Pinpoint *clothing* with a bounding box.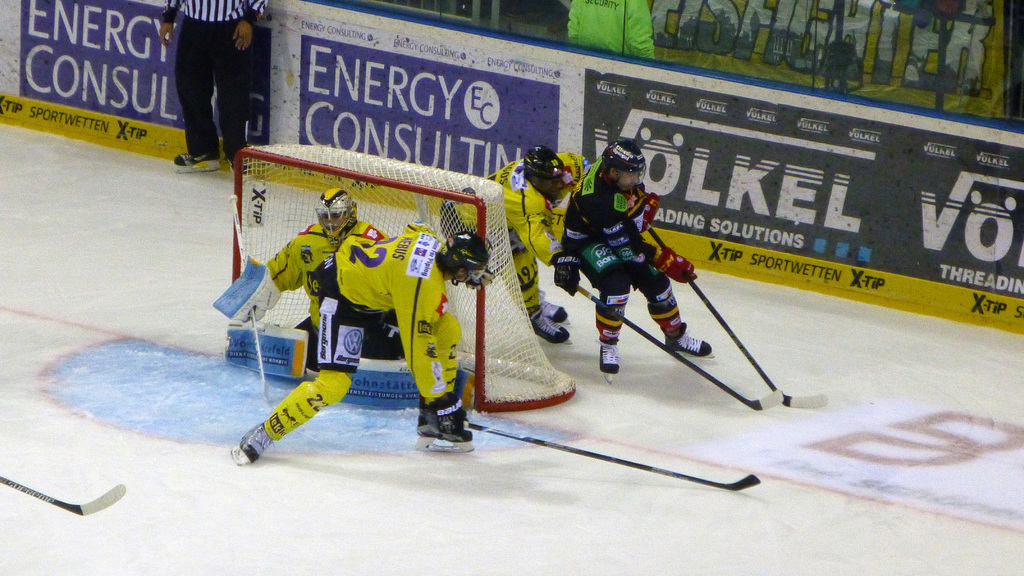
BBox(260, 226, 448, 438).
